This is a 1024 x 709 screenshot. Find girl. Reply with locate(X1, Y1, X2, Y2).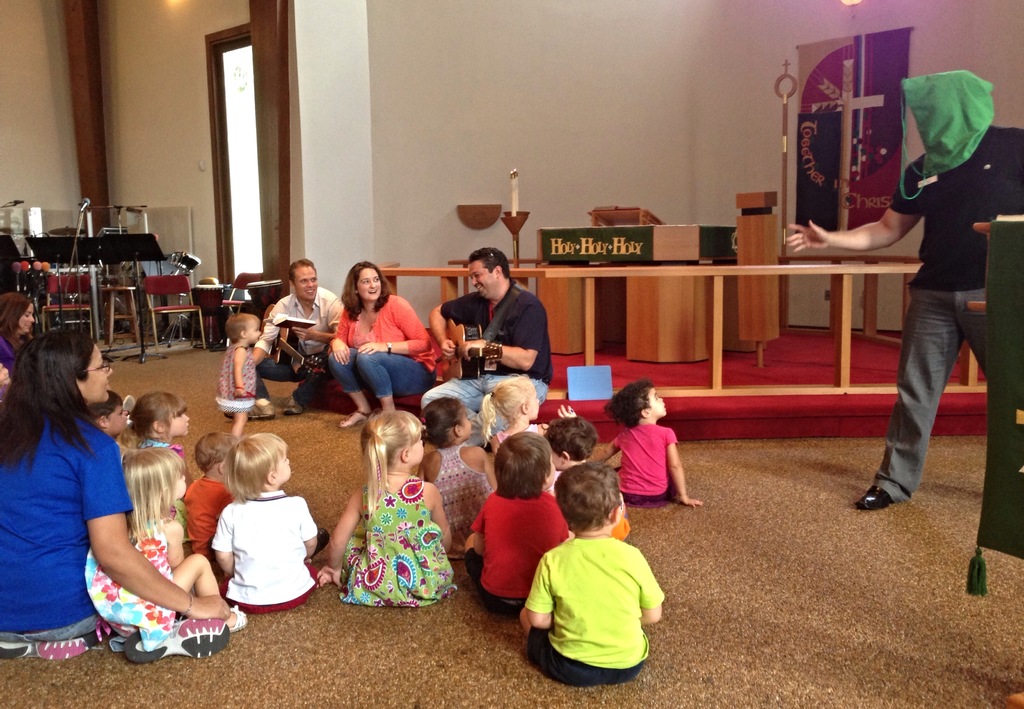
locate(0, 294, 39, 356).
